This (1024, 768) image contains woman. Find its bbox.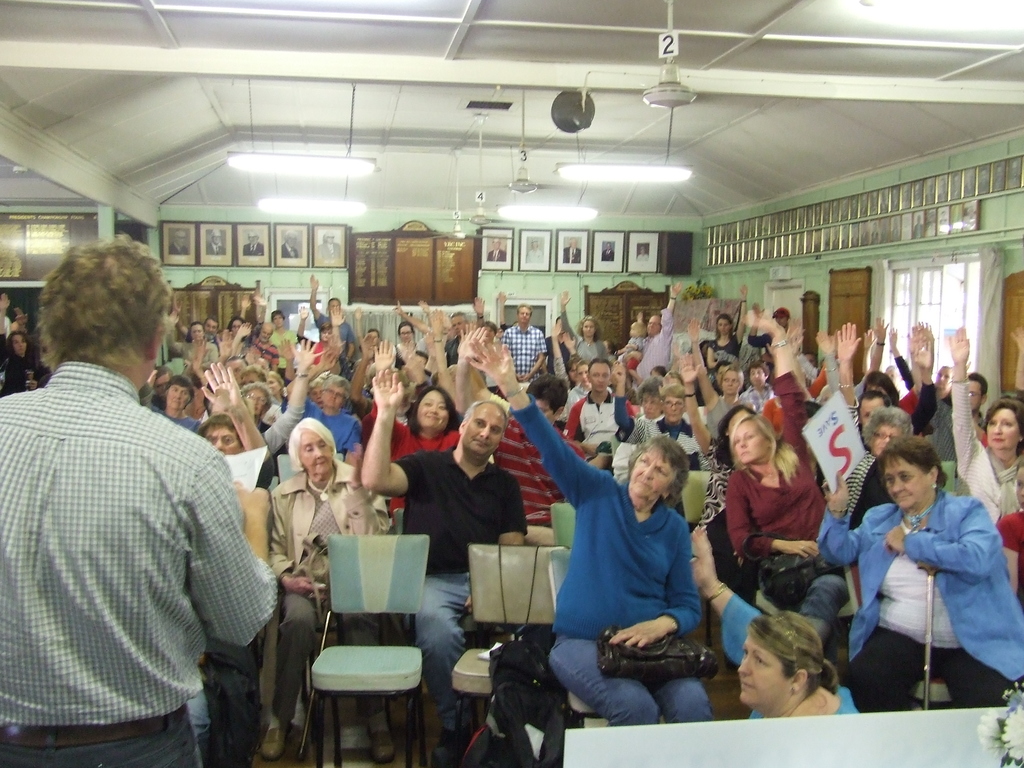
(255,417,396,761).
